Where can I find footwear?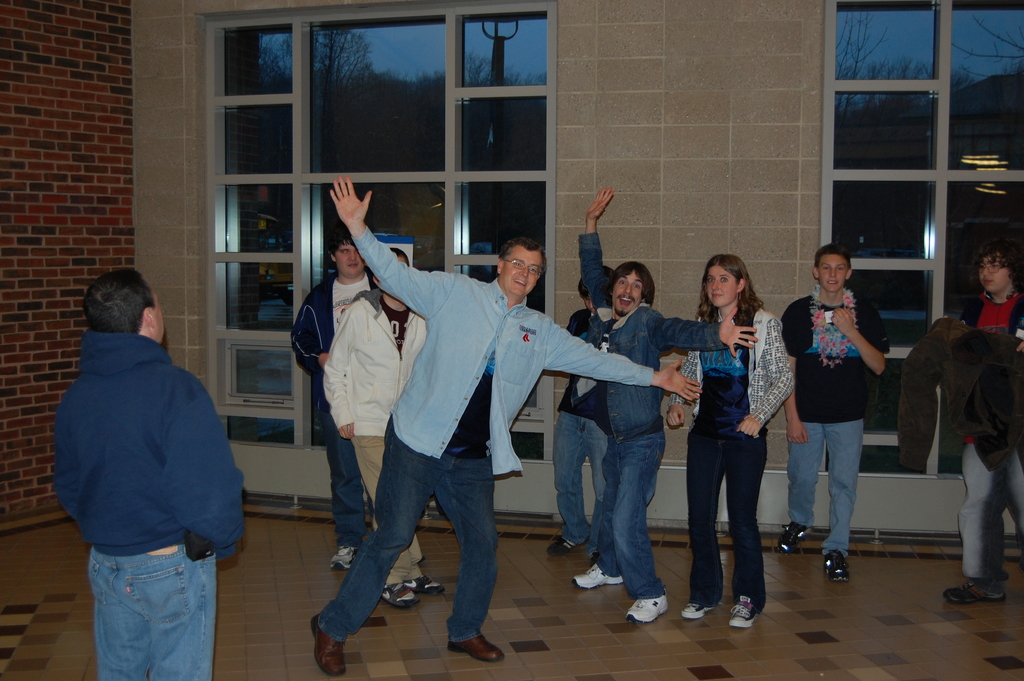
You can find it at 729 600 761 628.
